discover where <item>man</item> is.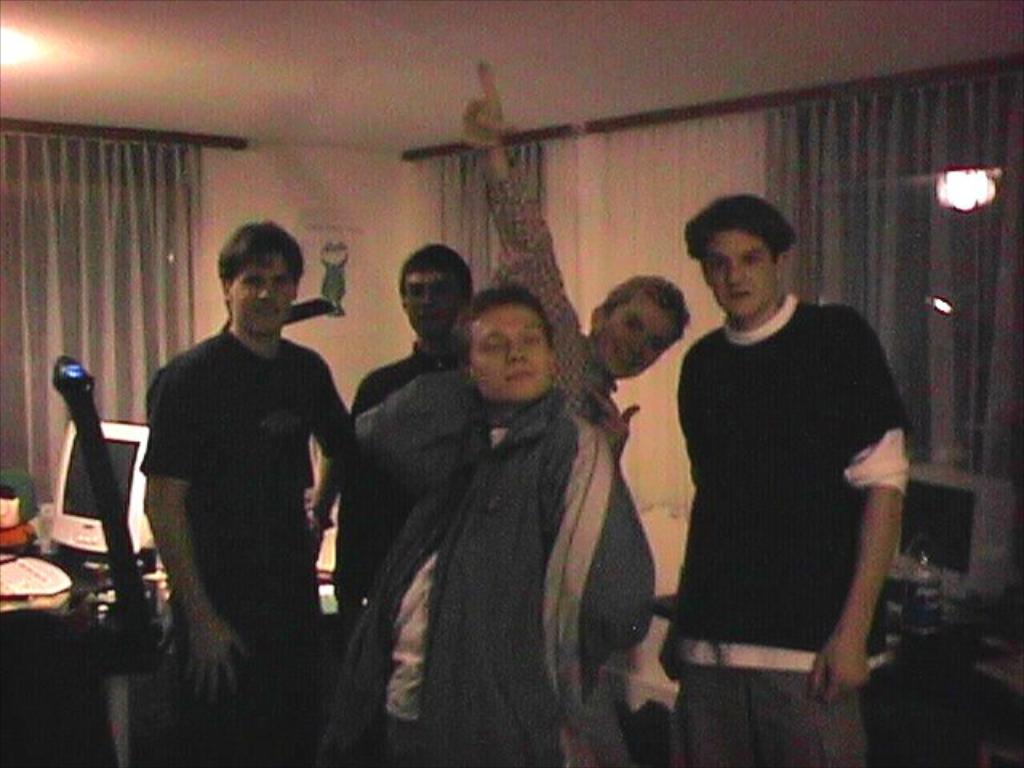
Discovered at l=330, t=242, r=478, b=662.
